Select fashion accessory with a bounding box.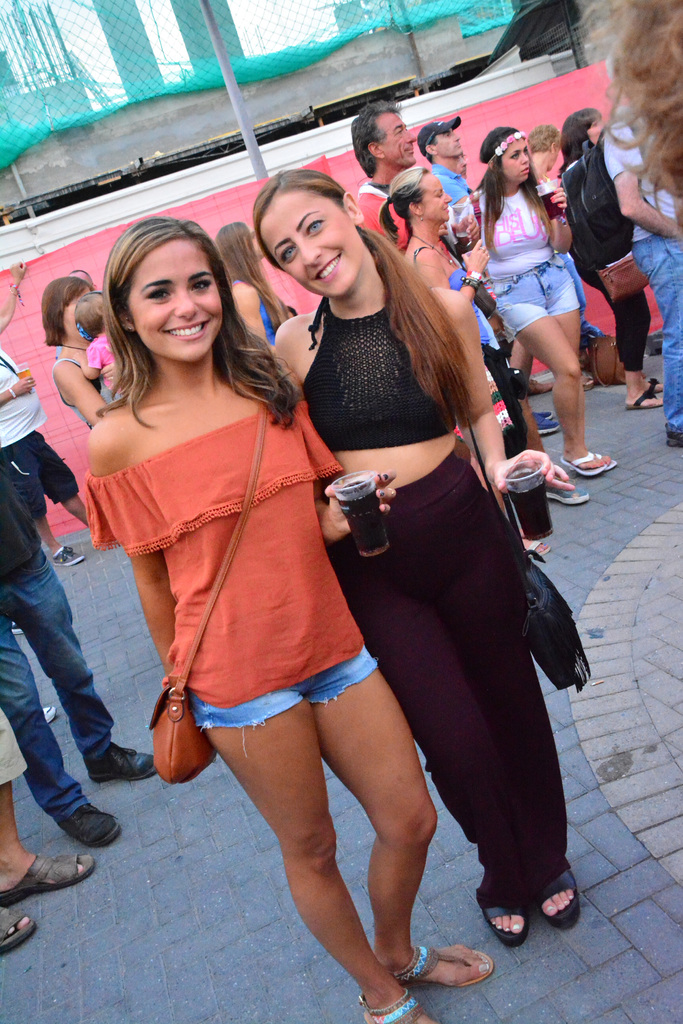
BBox(61, 344, 86, 349).
